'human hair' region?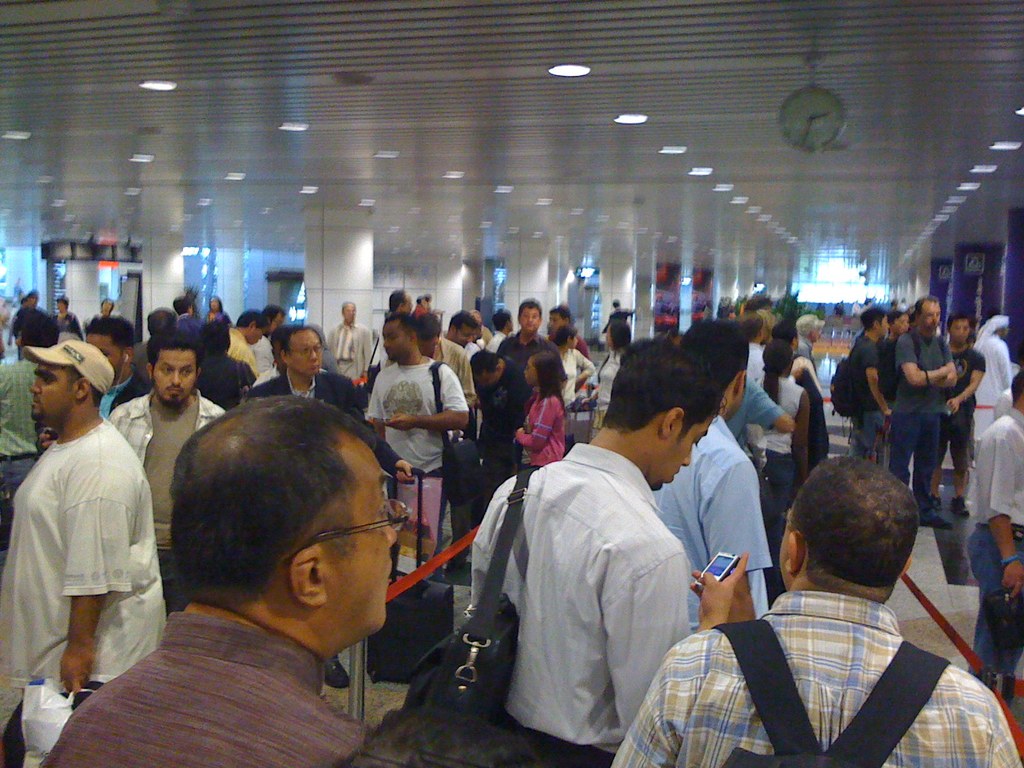
detection(743, 293, 772, 313)
